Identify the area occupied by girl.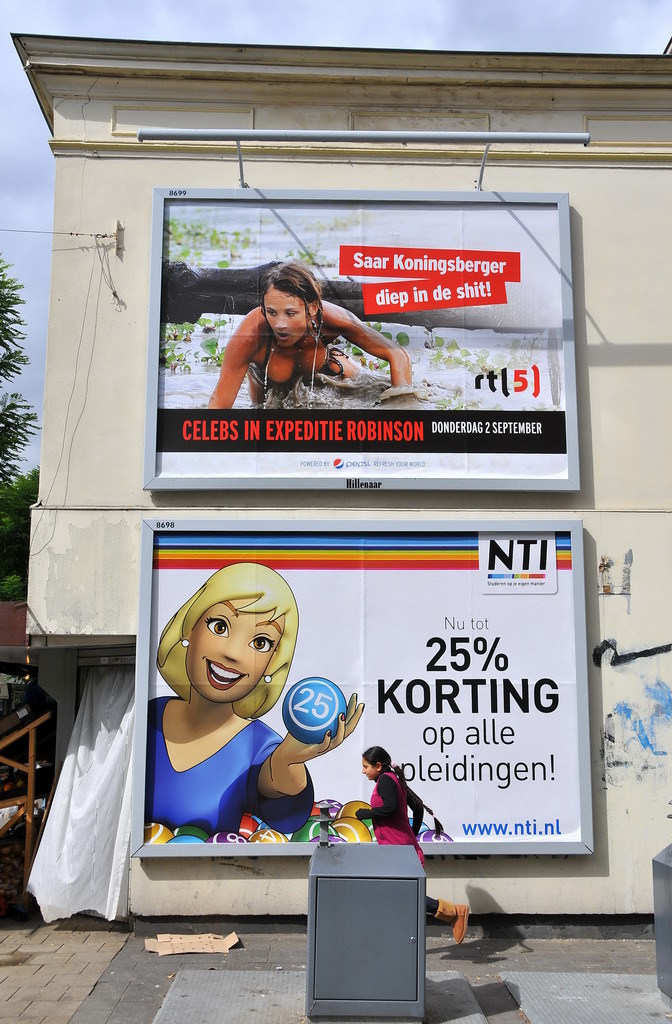
Area: {"left": 354, "top": 748, "right": 467, "bottom": 952}.
